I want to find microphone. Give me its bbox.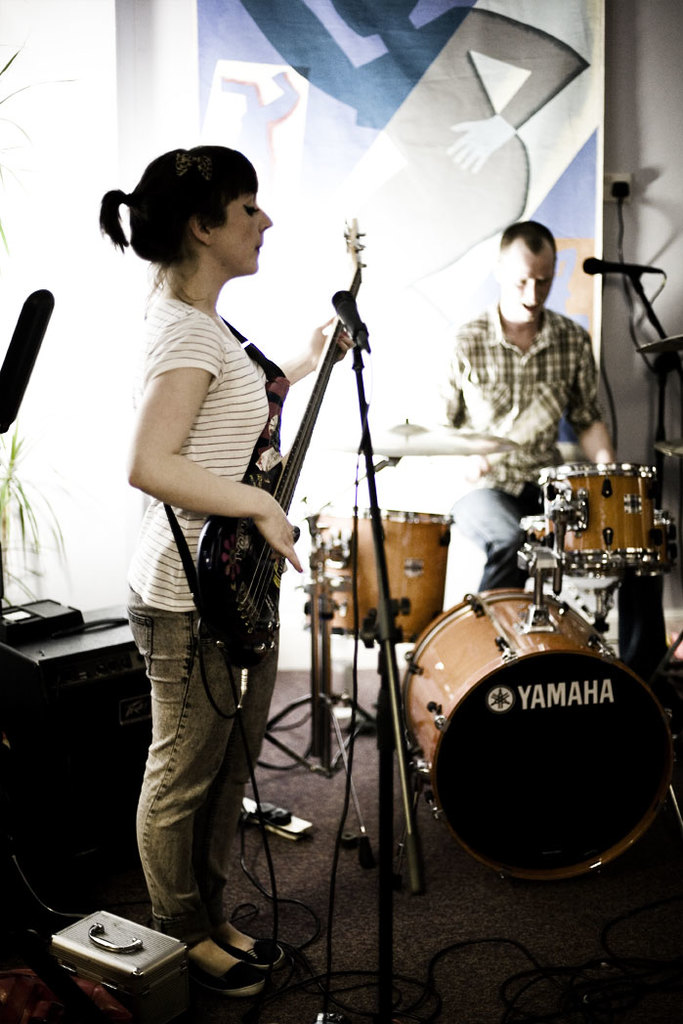
bbox=(330, 277, 378, 356).
